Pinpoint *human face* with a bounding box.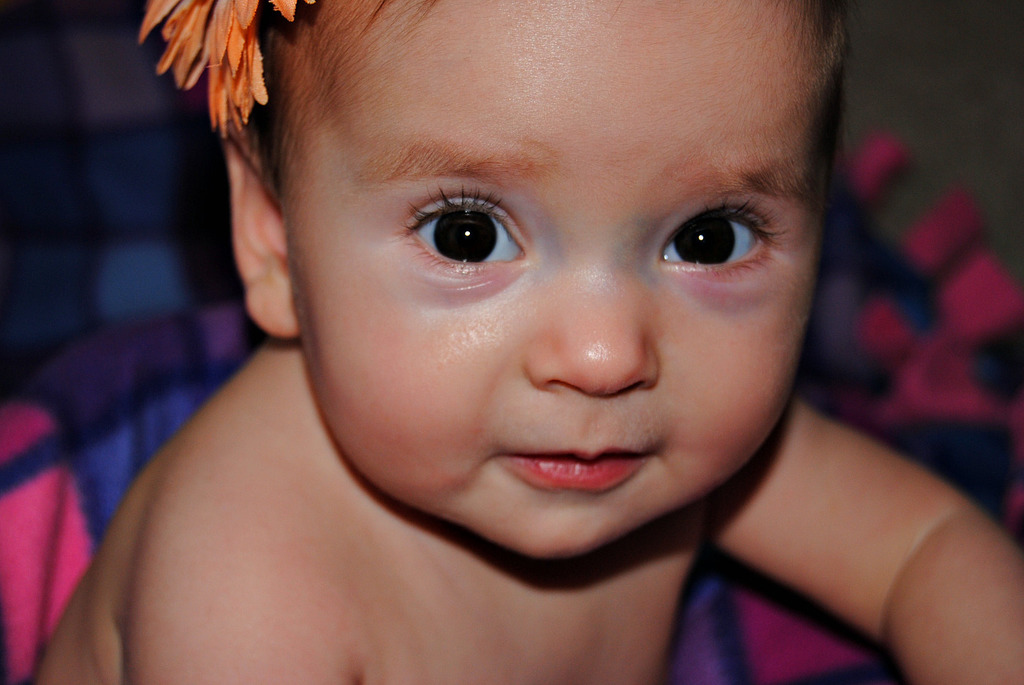
[x1=276, y1=0, x2=831, y2=558].
